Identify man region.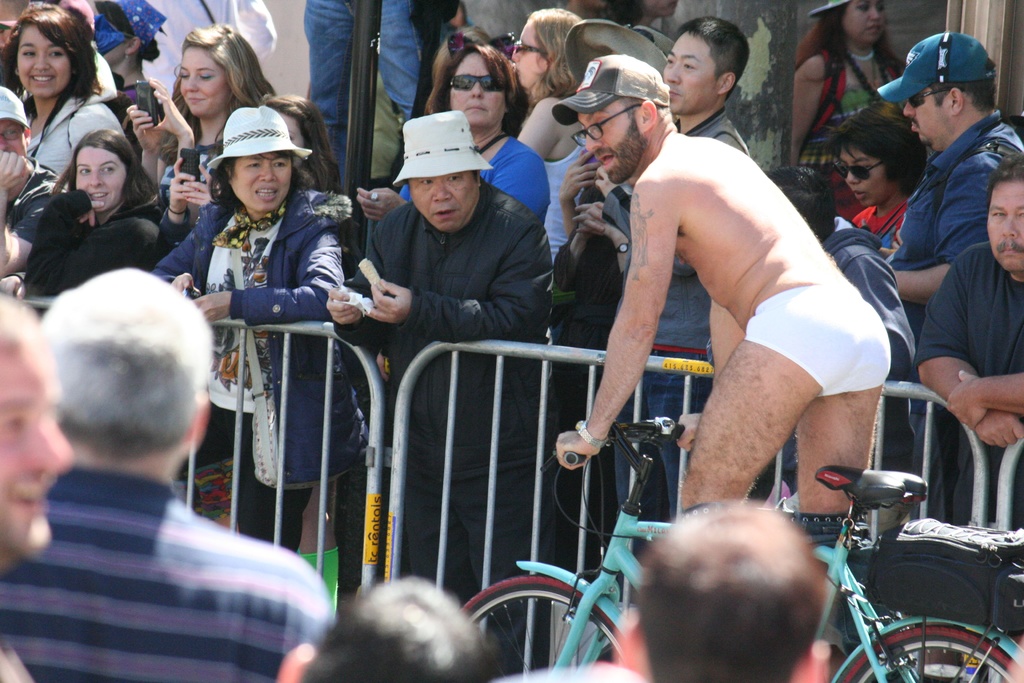
Region: 886 29 1023 344.
